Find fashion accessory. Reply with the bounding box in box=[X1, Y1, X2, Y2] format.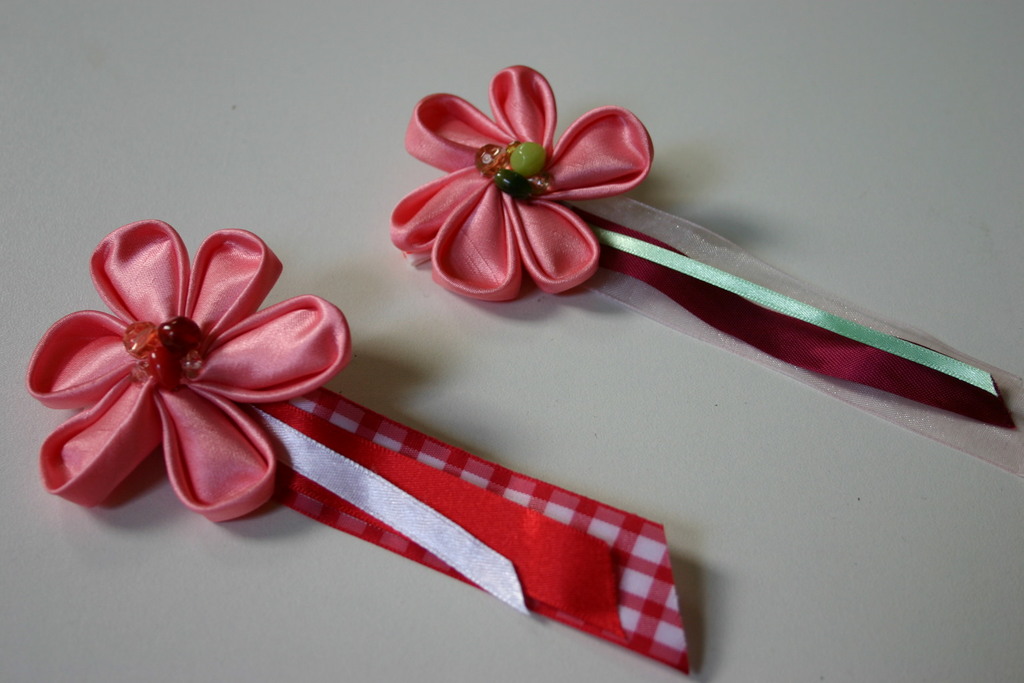
box=[389, 62, 1023, 484].
